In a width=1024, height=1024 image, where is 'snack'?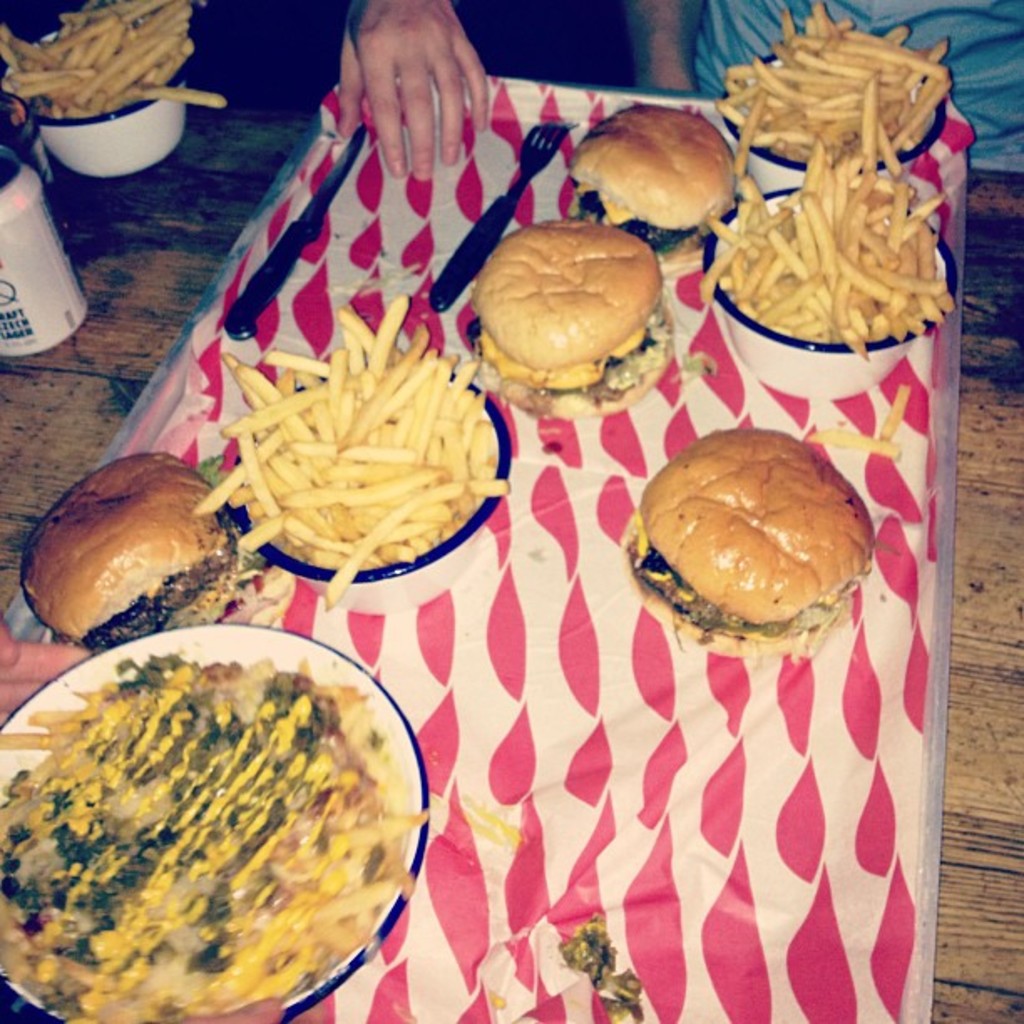
569 105 730 248.
